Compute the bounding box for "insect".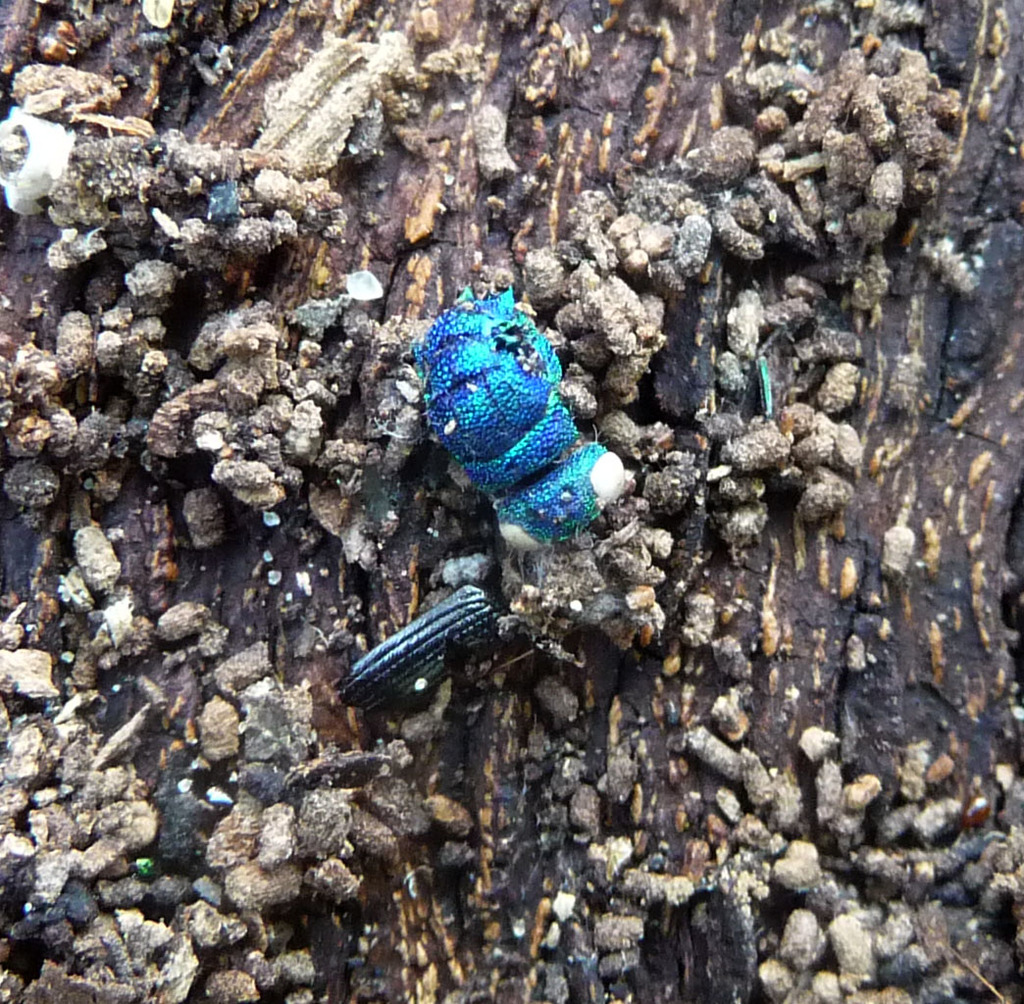
(333,584,495,714).
